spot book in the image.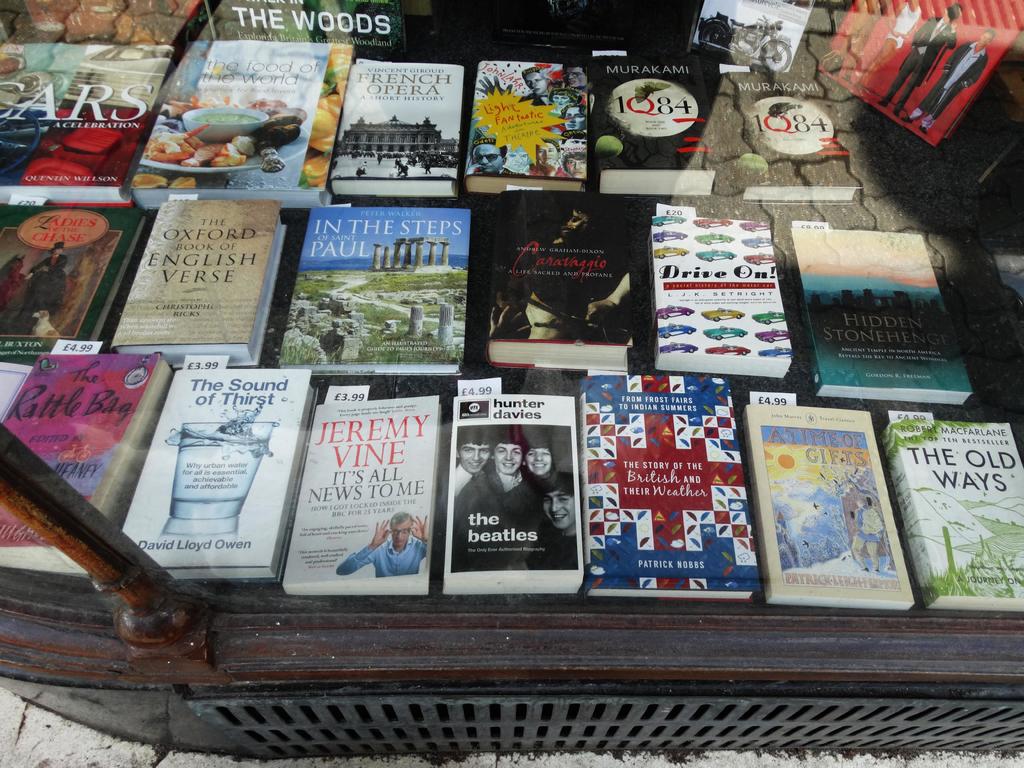
book found at <box>284,393,431,601</box>.
